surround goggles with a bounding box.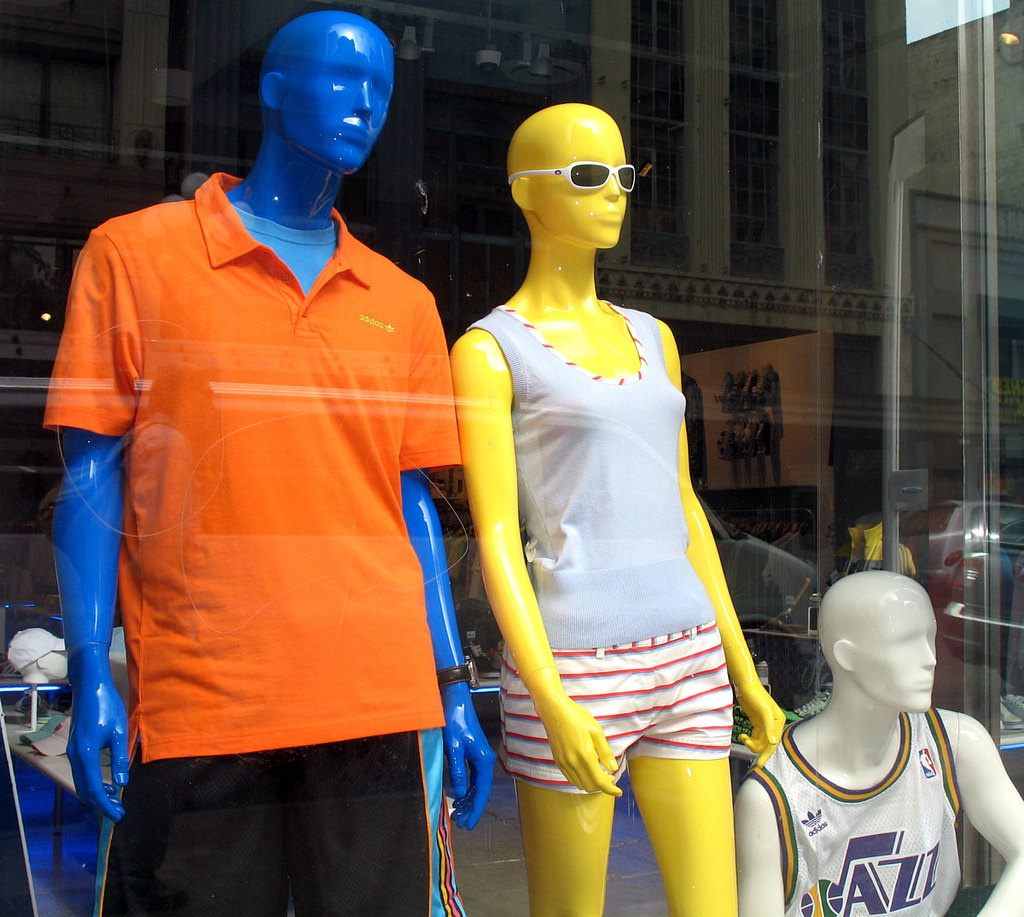
504/160/639/194.
